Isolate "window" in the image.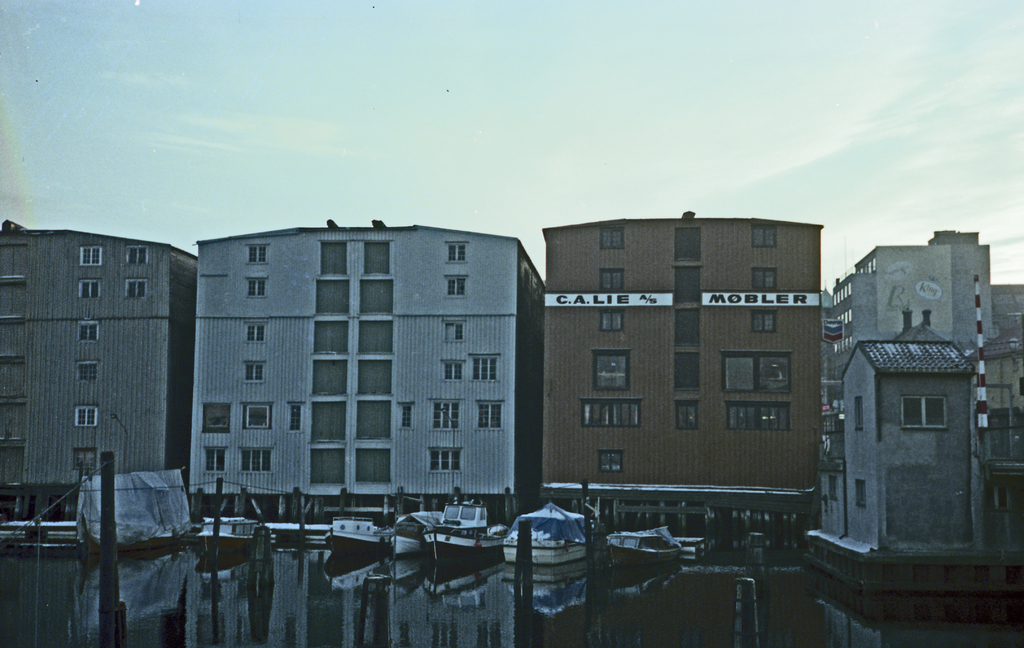
Isolated region: [left=752, top=268, right=777, bottom=289].
